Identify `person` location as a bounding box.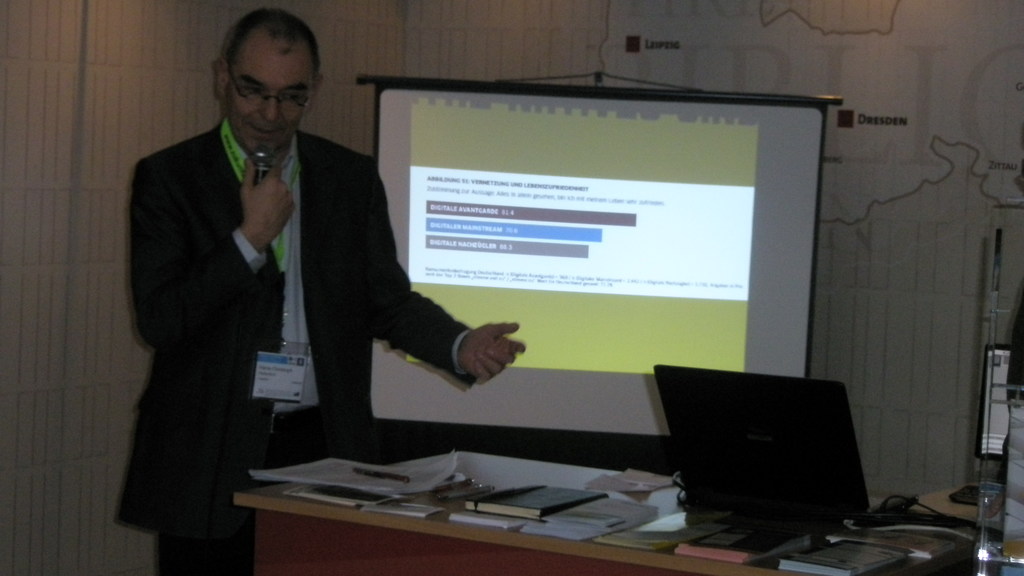
[122, 3, 533, 575].
